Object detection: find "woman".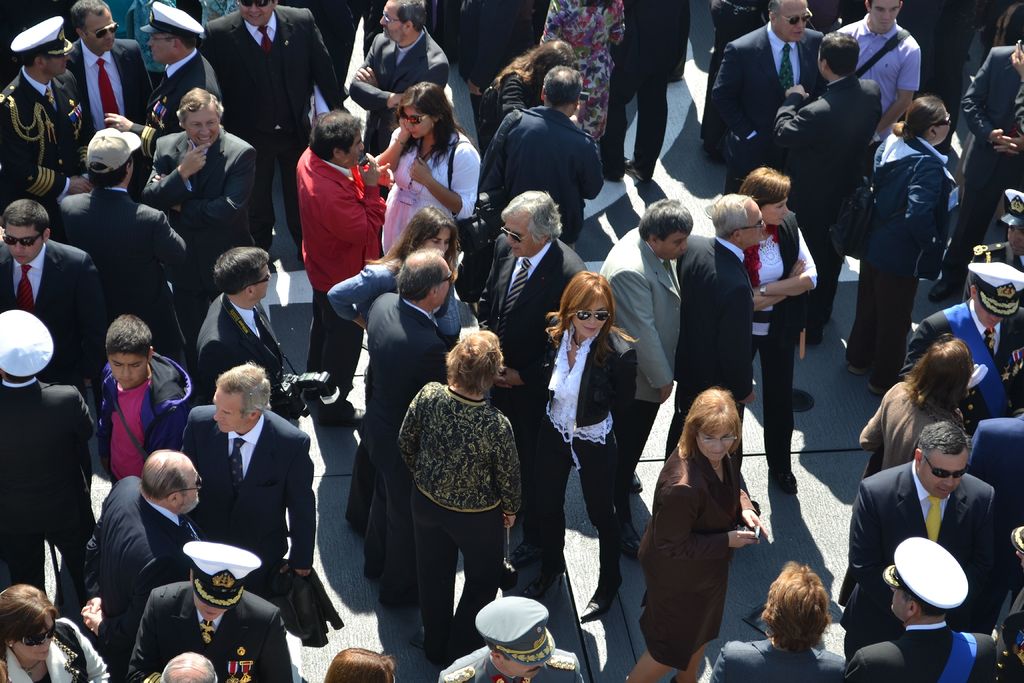
{"left": 847, "top": 97, "right": 953, "bottom": 403}.
